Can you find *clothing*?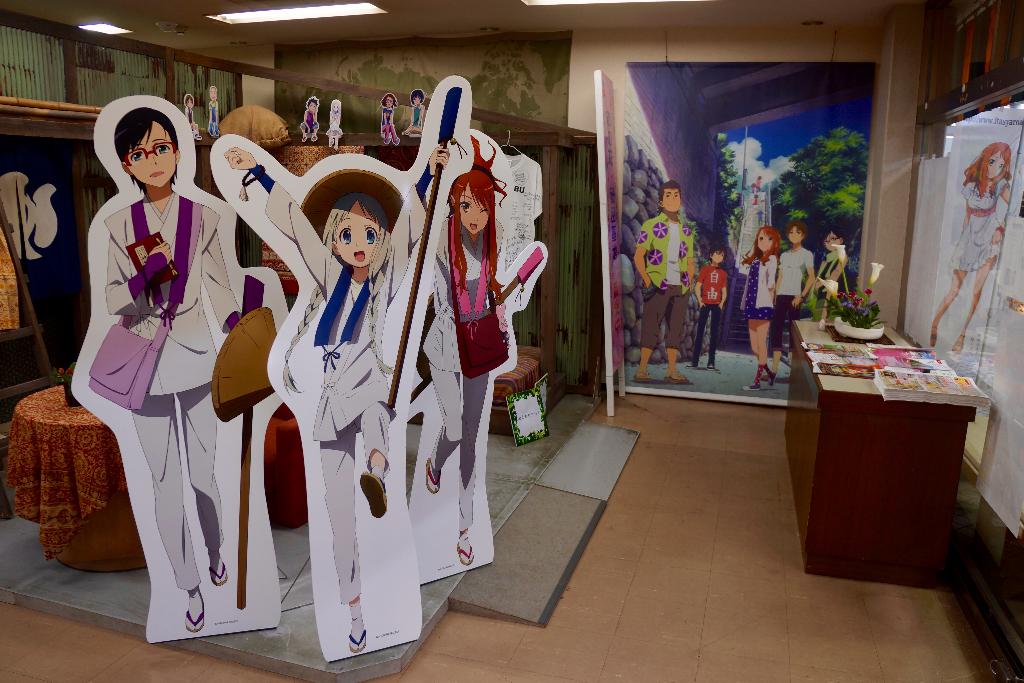
Yes, bounding box: 423:218:506:532.
